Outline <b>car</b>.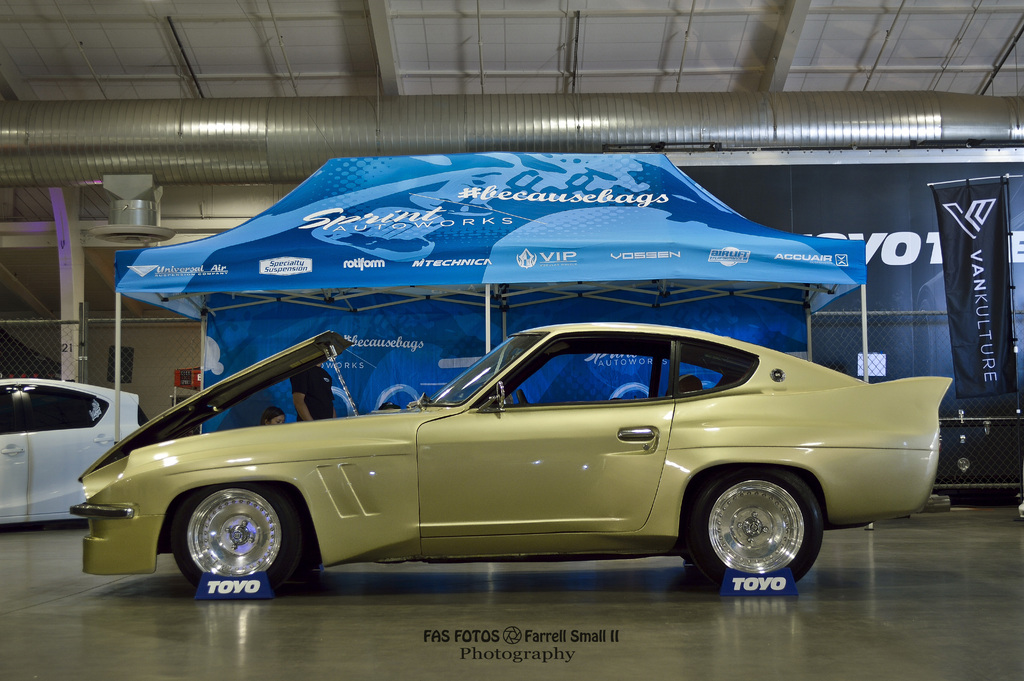
Outline: box=[0, 377, 144, 528].
